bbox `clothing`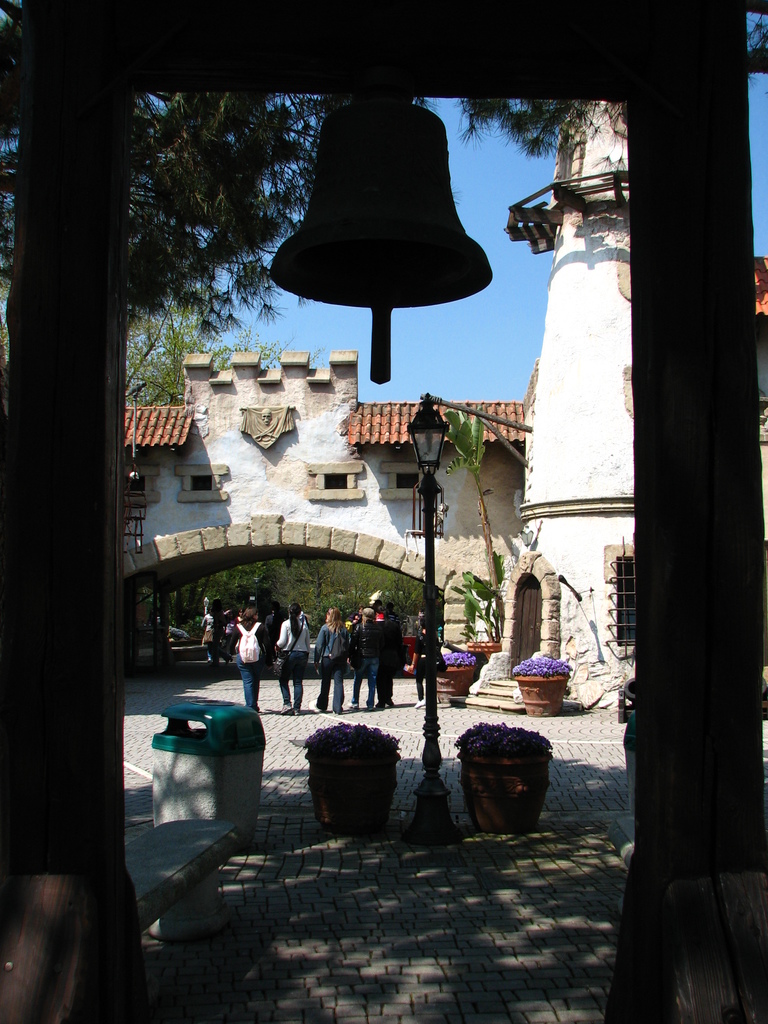
[413,627,444,696]
